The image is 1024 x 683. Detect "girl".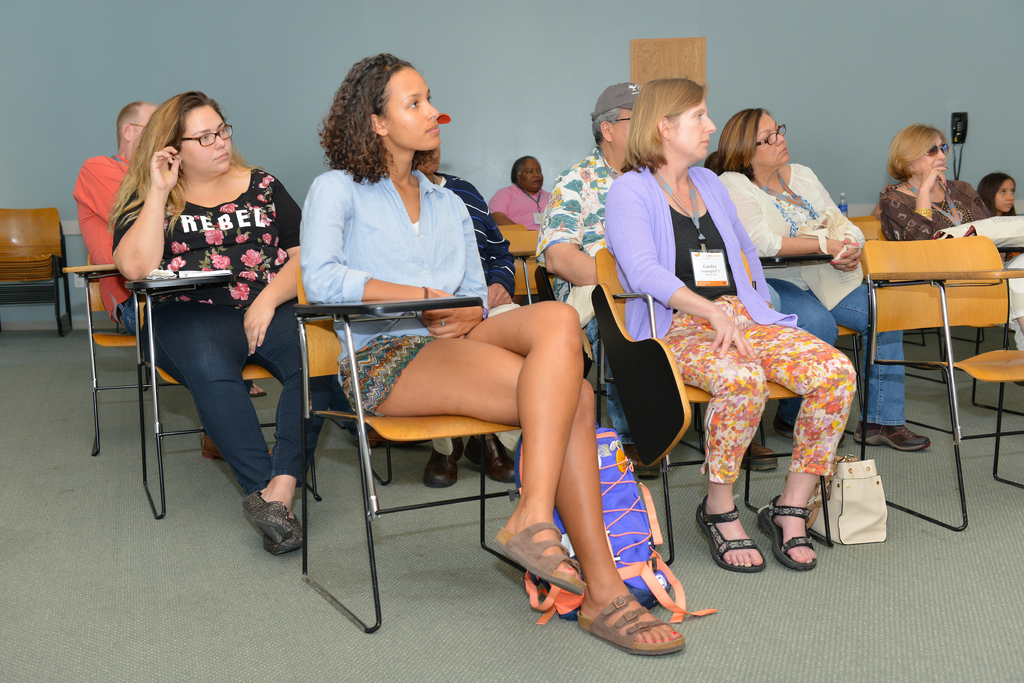
Detection: x1=876, y1=117, x2=1023, y2=353.
